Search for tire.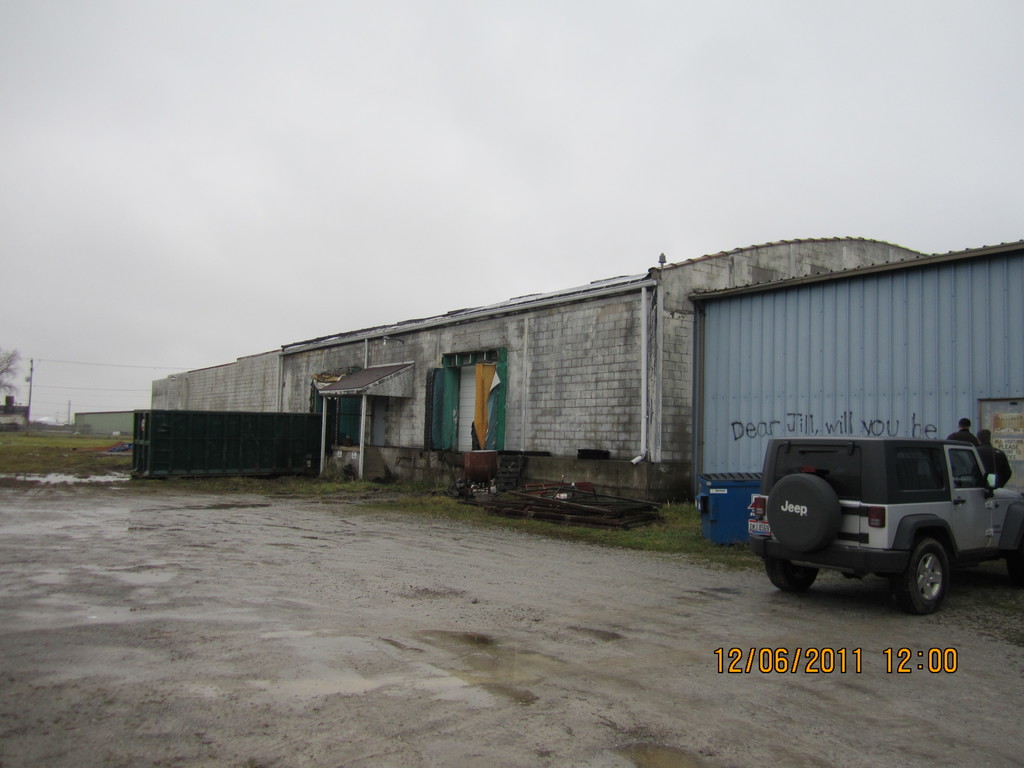
Found at box=[764, 474, 842, 552].
